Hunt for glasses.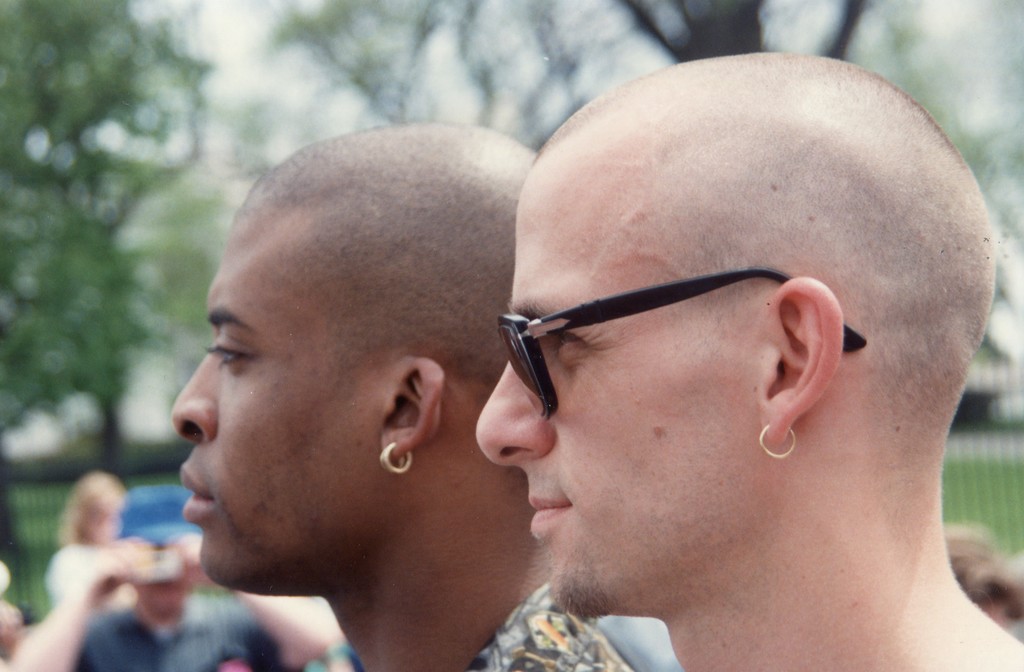
Hunted down at pyautogui.locateOnScreen(460, 252, 881, 429).
